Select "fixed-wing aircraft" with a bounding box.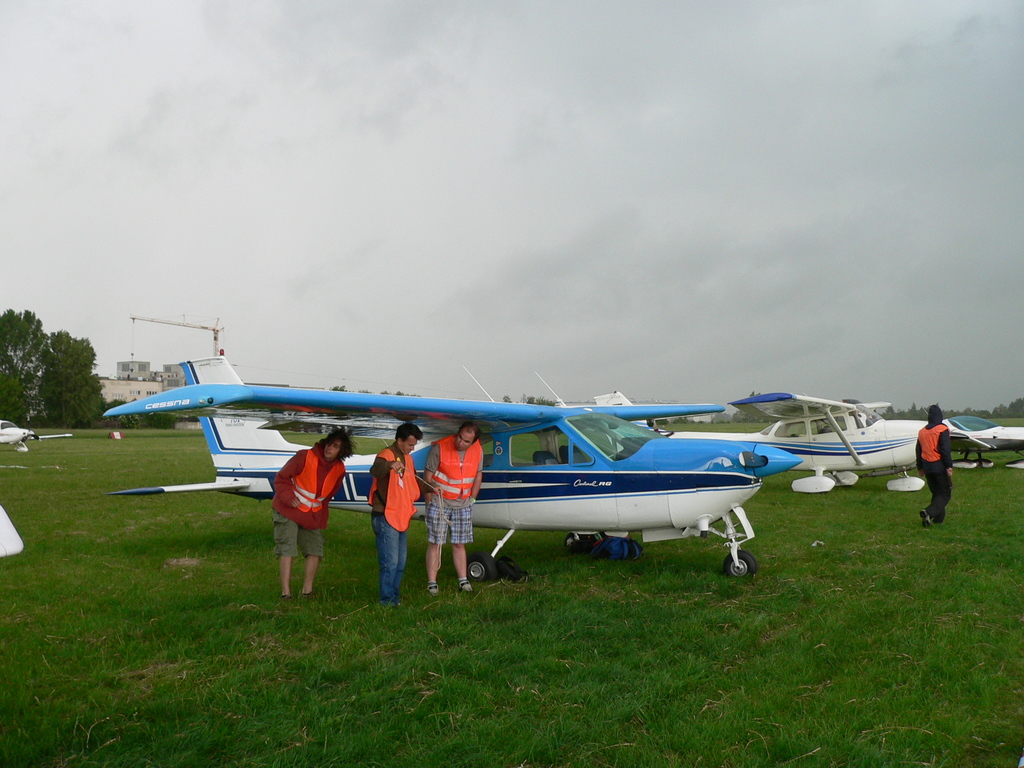
bbox(0, 415, 47, 455).
